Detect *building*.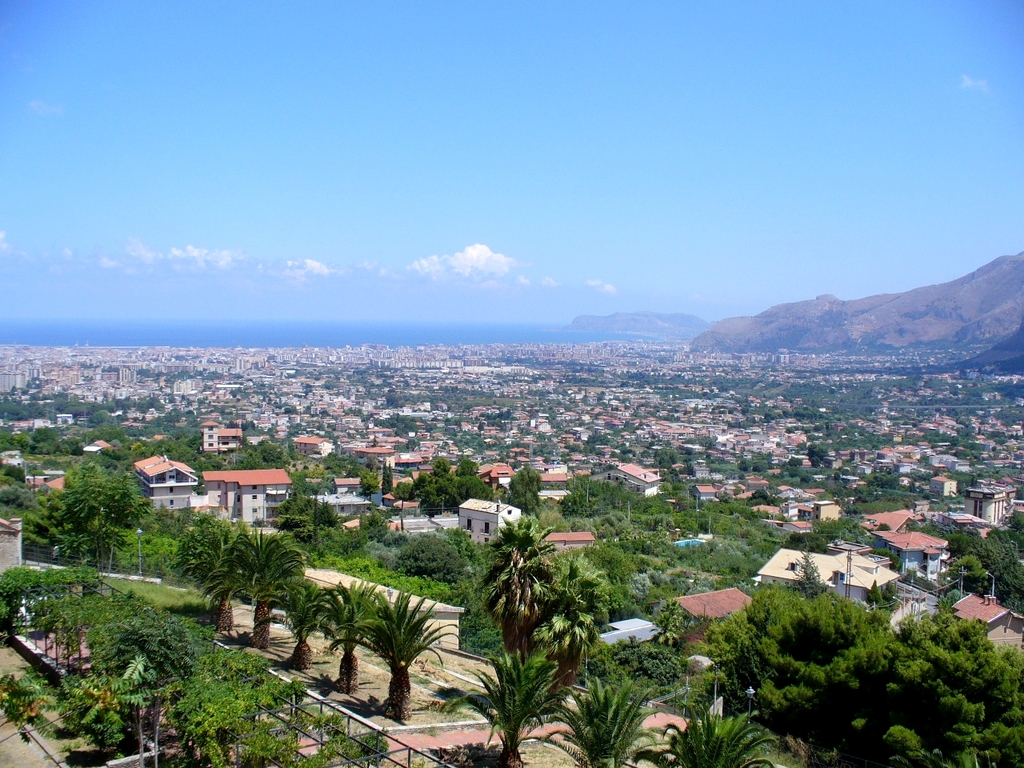
Detected at bbox=(0, 514, 25, 578).
